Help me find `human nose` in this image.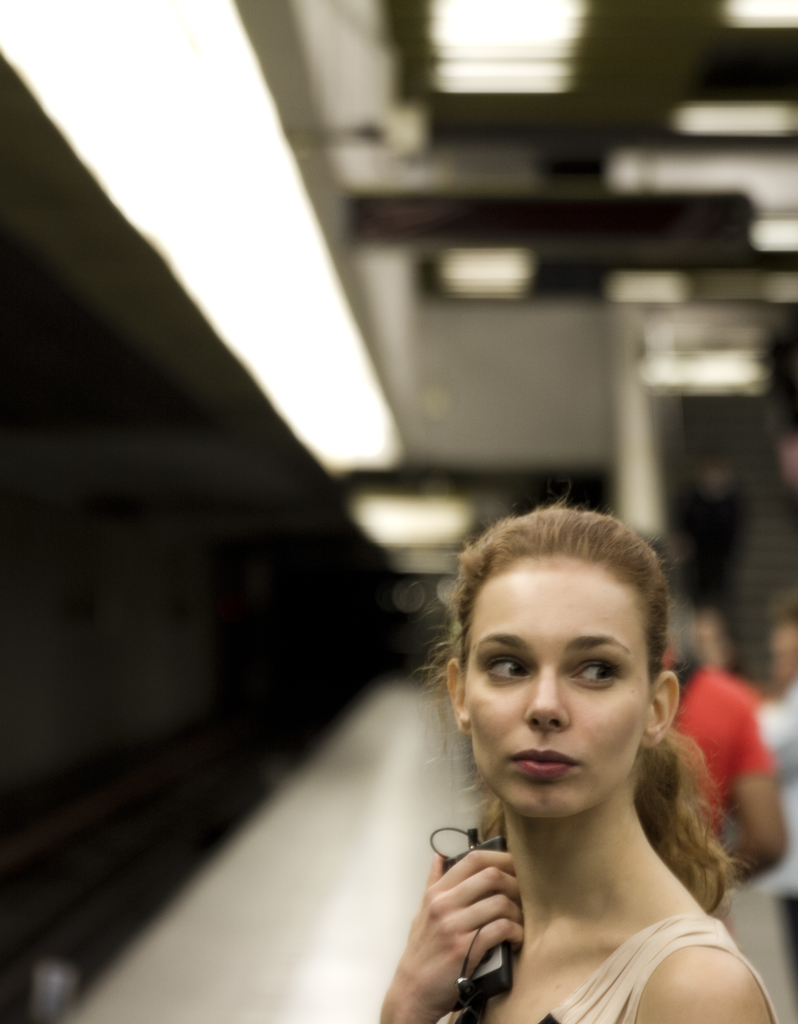
Found it: BBox(528, 667, 573, 732).
